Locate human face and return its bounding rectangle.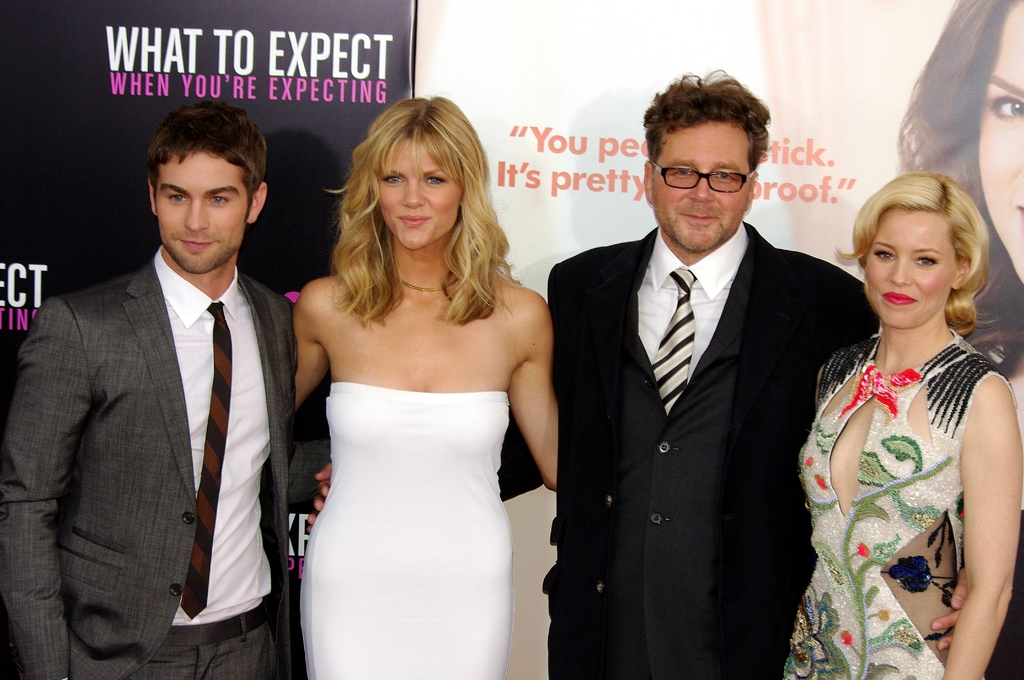
x1=378 y1=135 x2=463 y2=250.
